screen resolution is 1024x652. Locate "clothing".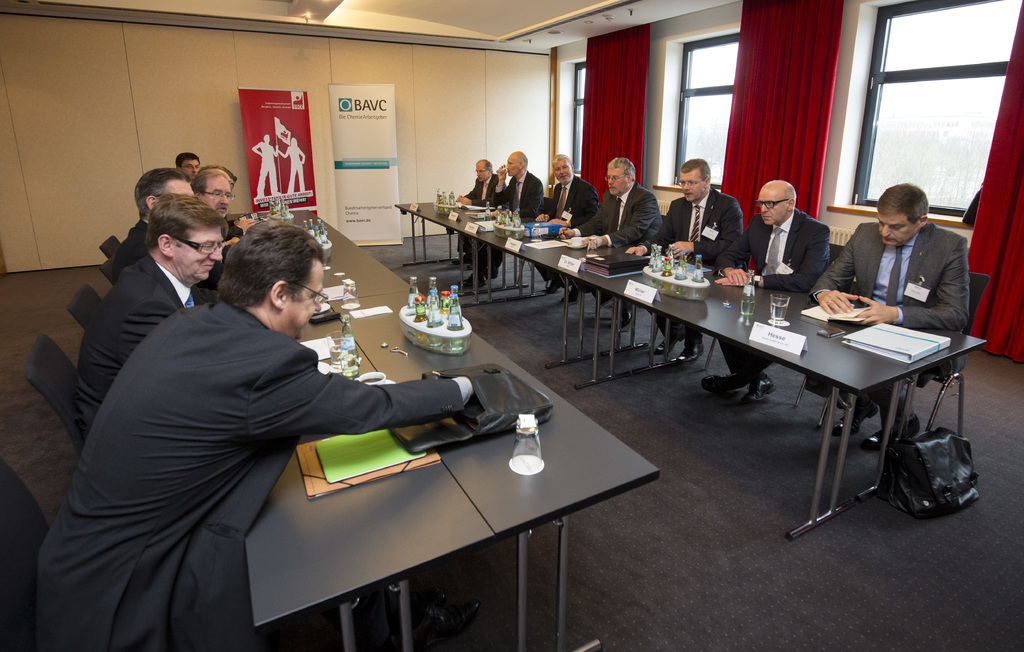
[x1=75, y1=254, x2=214, y2=441].
